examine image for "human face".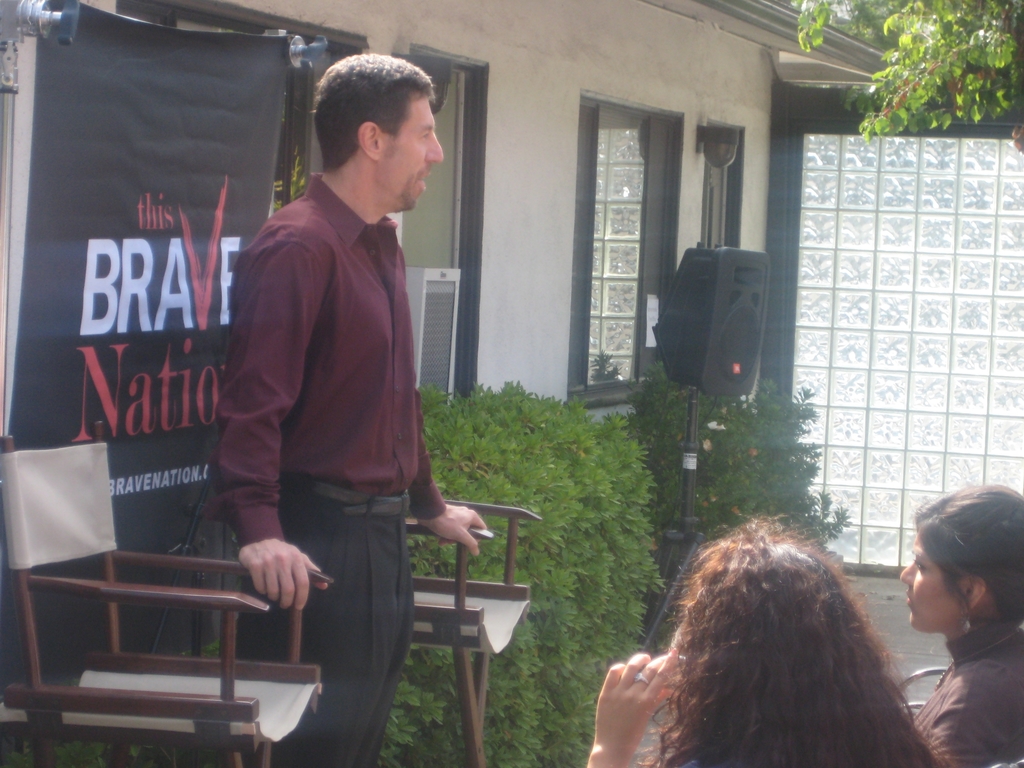
Examination result: x1=893 y1=536 x2=949 y2=633.
